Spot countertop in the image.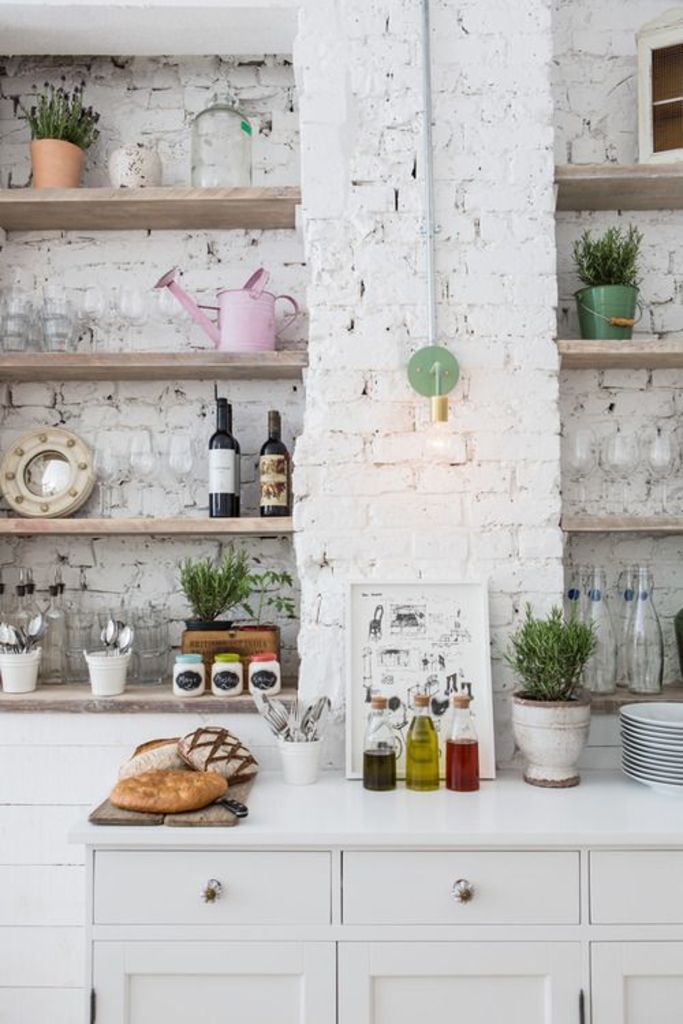
countertop found at select_region(0, 659, 682, 713).
